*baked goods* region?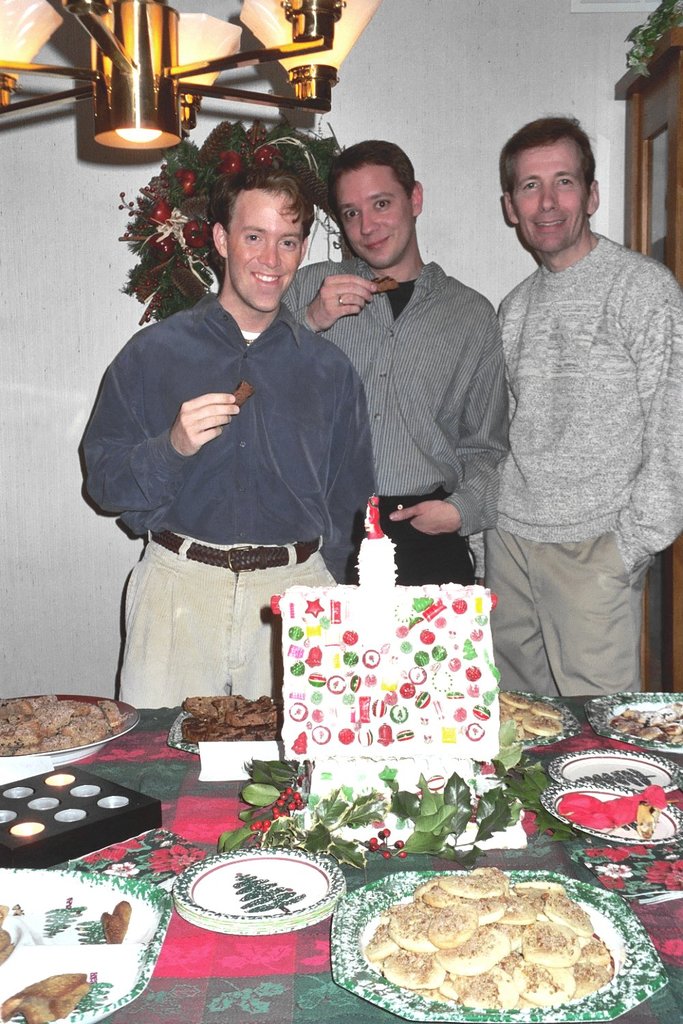
rect(99, 898, 136, 942)
